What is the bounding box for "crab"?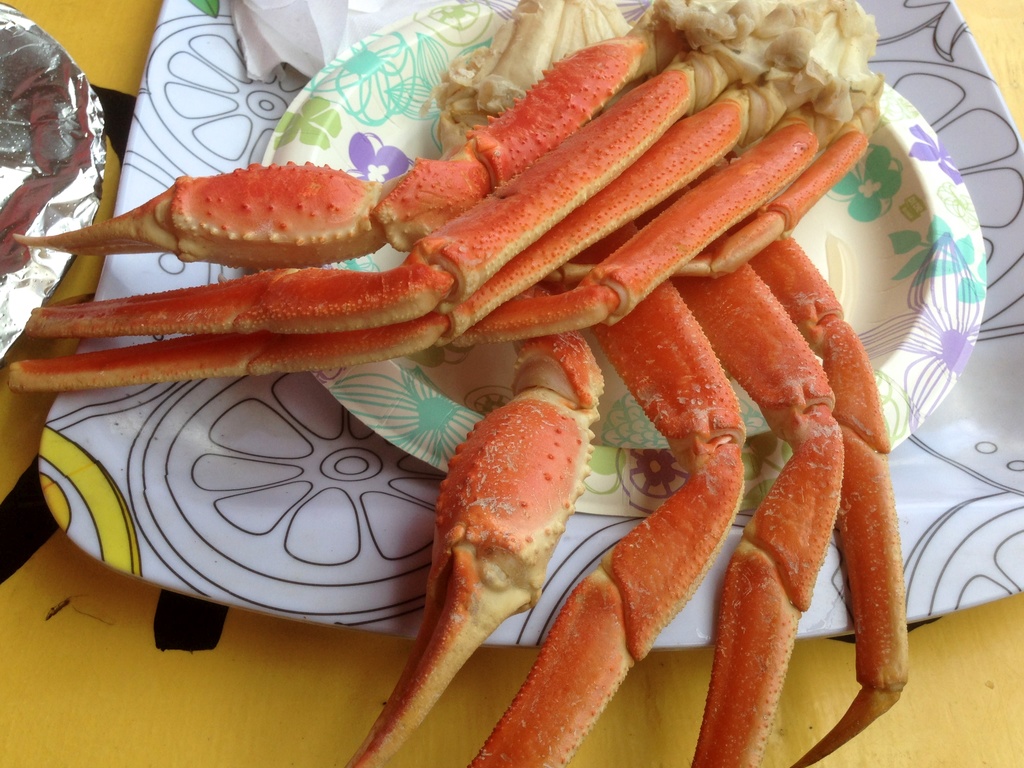
(10, 0, 909, 767).
